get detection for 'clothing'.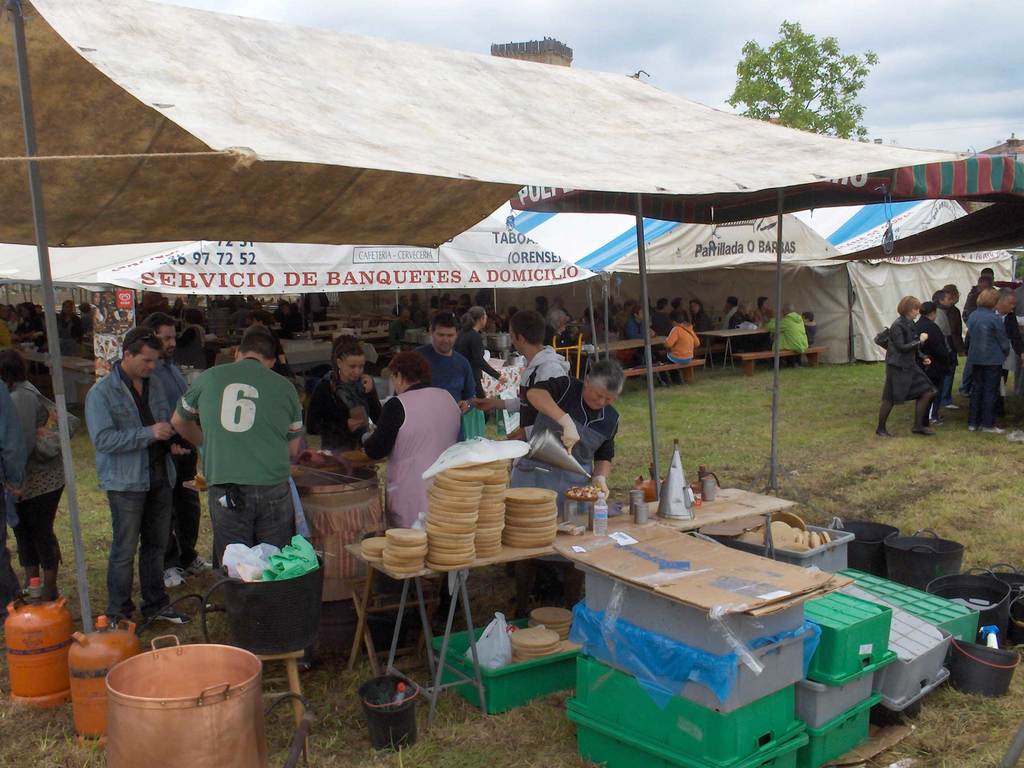
Detection: <box>143,372,199,550</box>.
